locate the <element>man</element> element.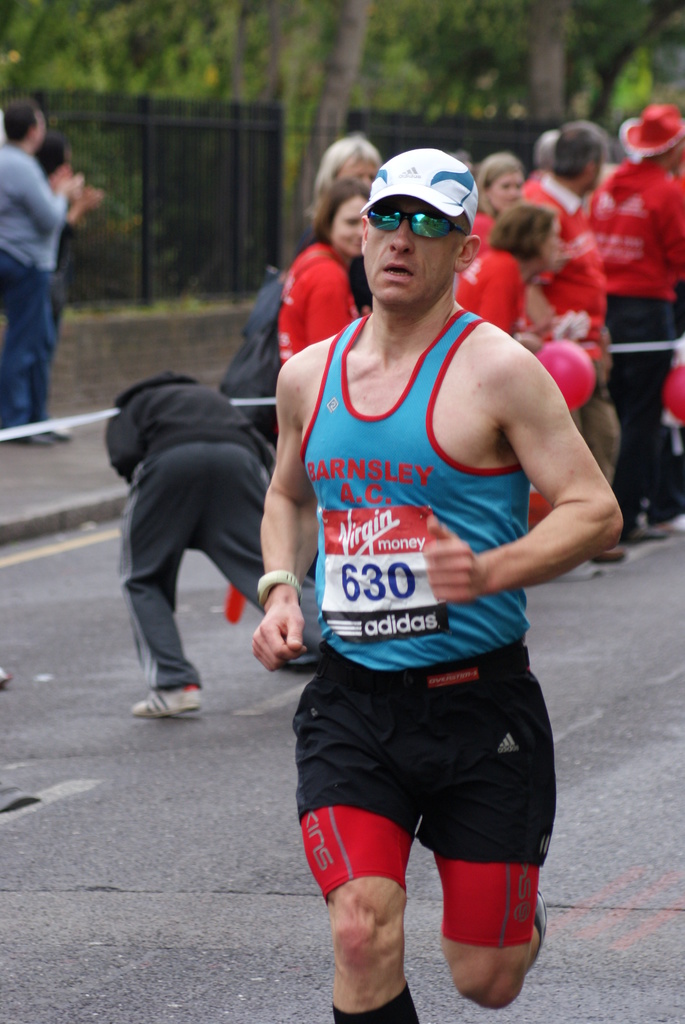
Element bbox: <bbox>0, 98, 79, 447</bbox>.
